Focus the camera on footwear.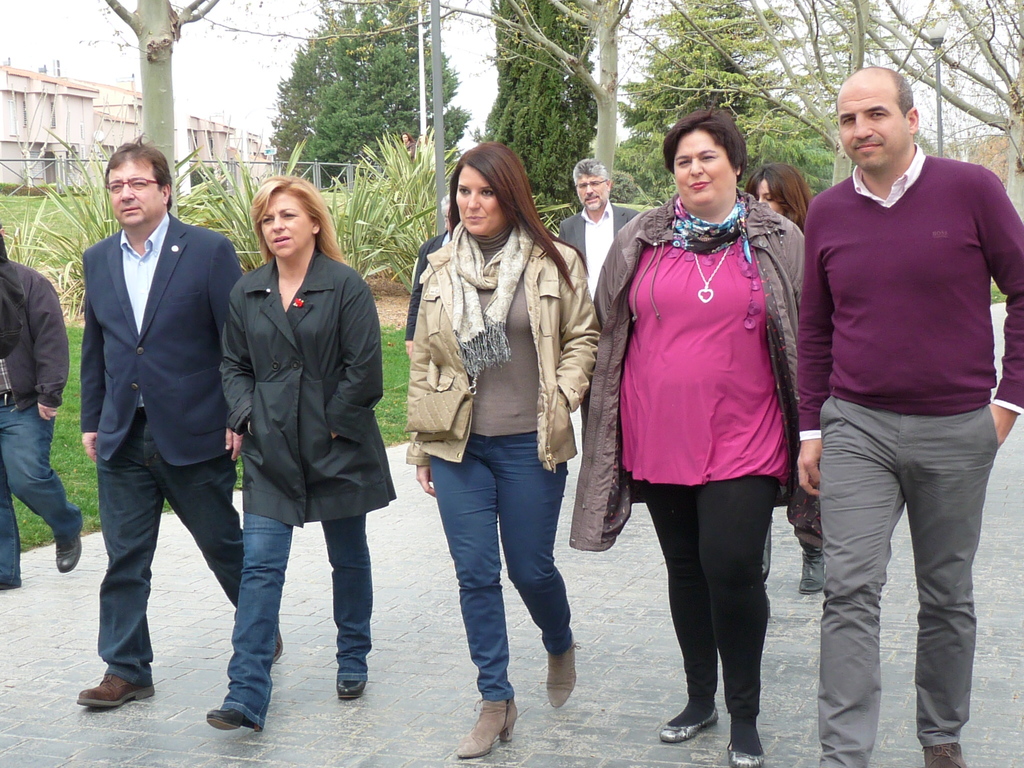
Focus region: (left=336, top=680, right=367, bottom=700).
